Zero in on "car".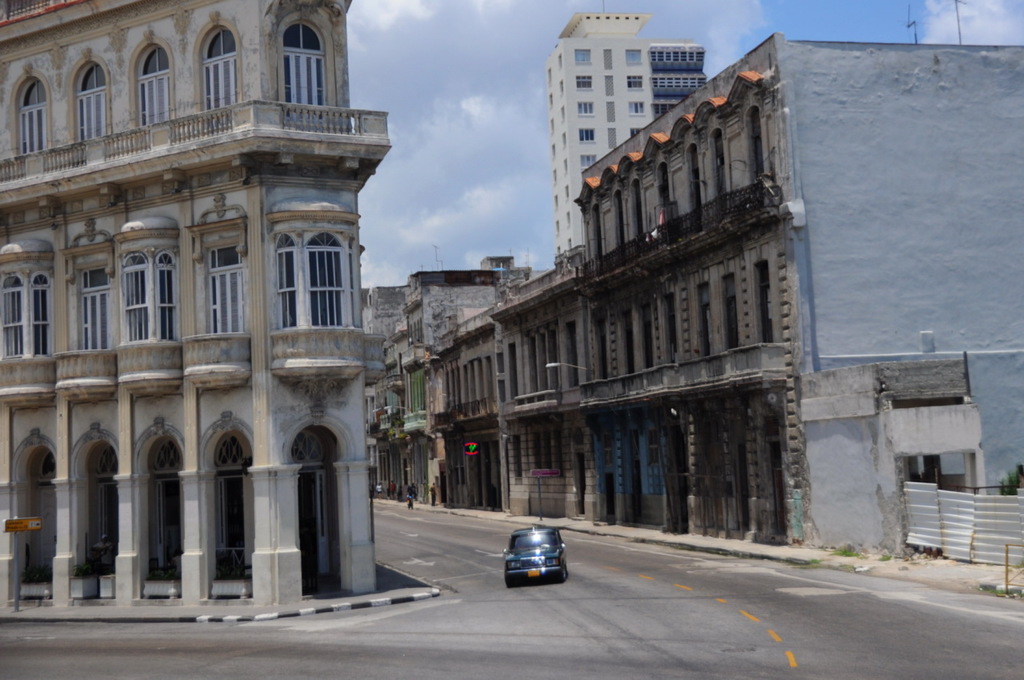
Zeroed in: left=500, top=523, right=578, bottom=592.
